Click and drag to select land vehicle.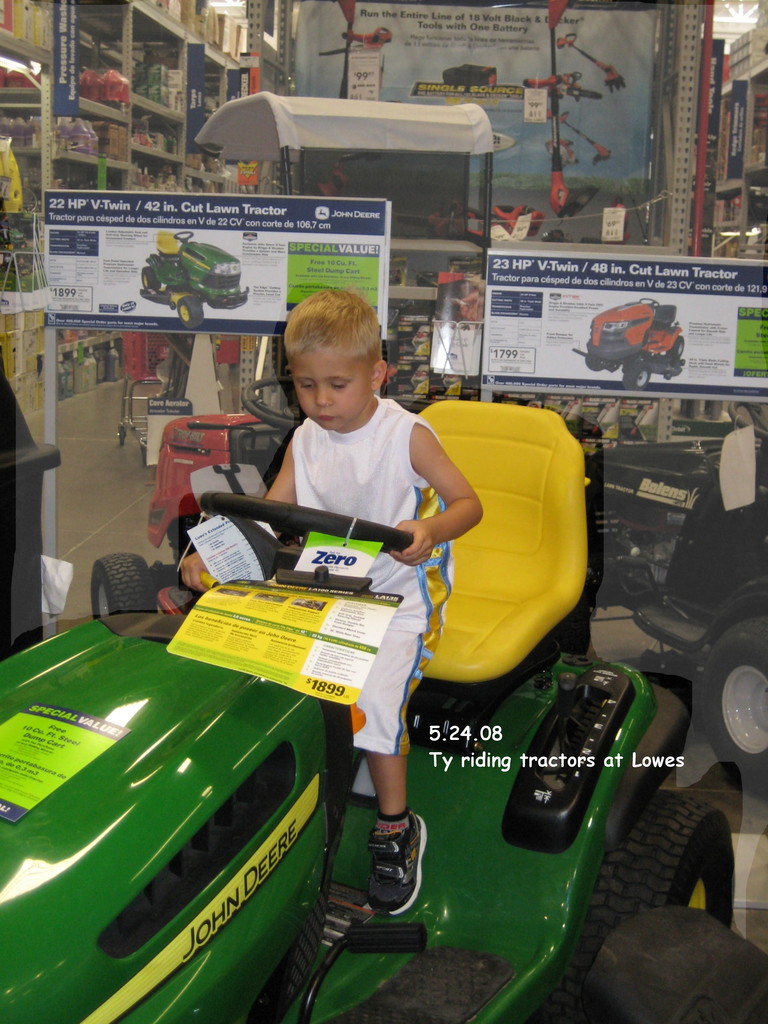
Selection: <region>0, 399, 740, 1023</region>.
